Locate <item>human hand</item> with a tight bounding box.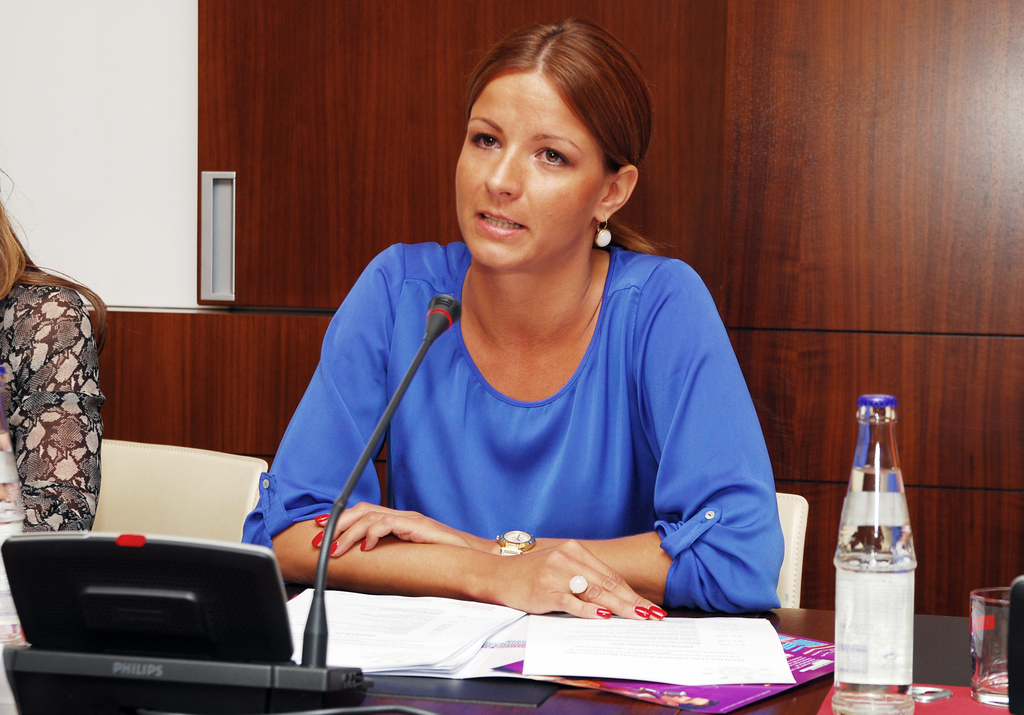
detection(308, 500, 507, 560).
